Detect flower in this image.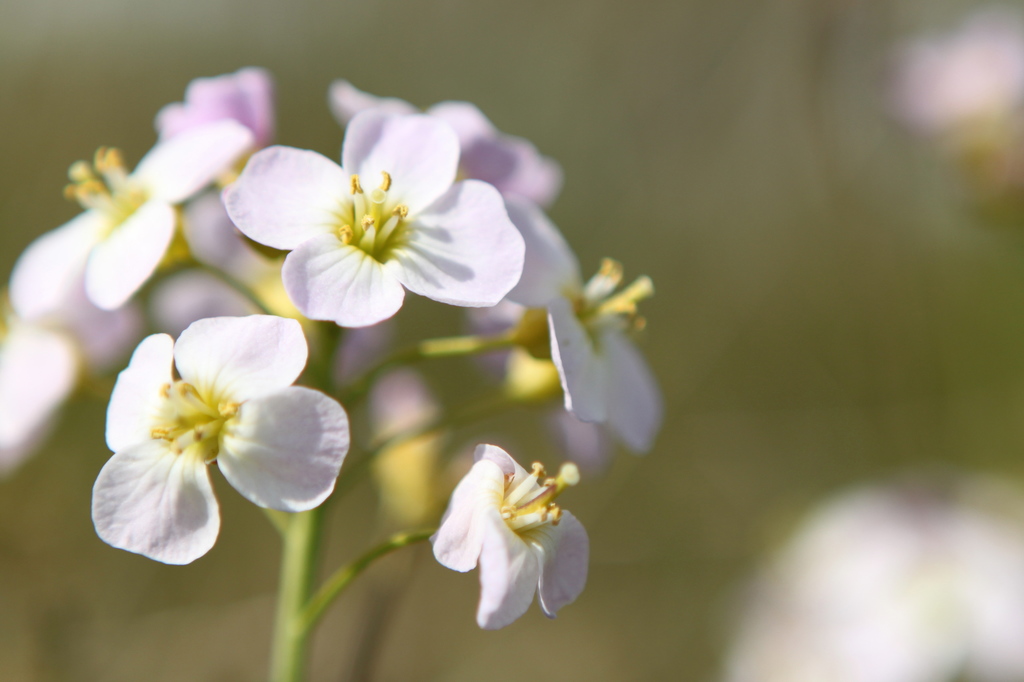
Detection: left=890, top=0, right=1023, bottom=218.
